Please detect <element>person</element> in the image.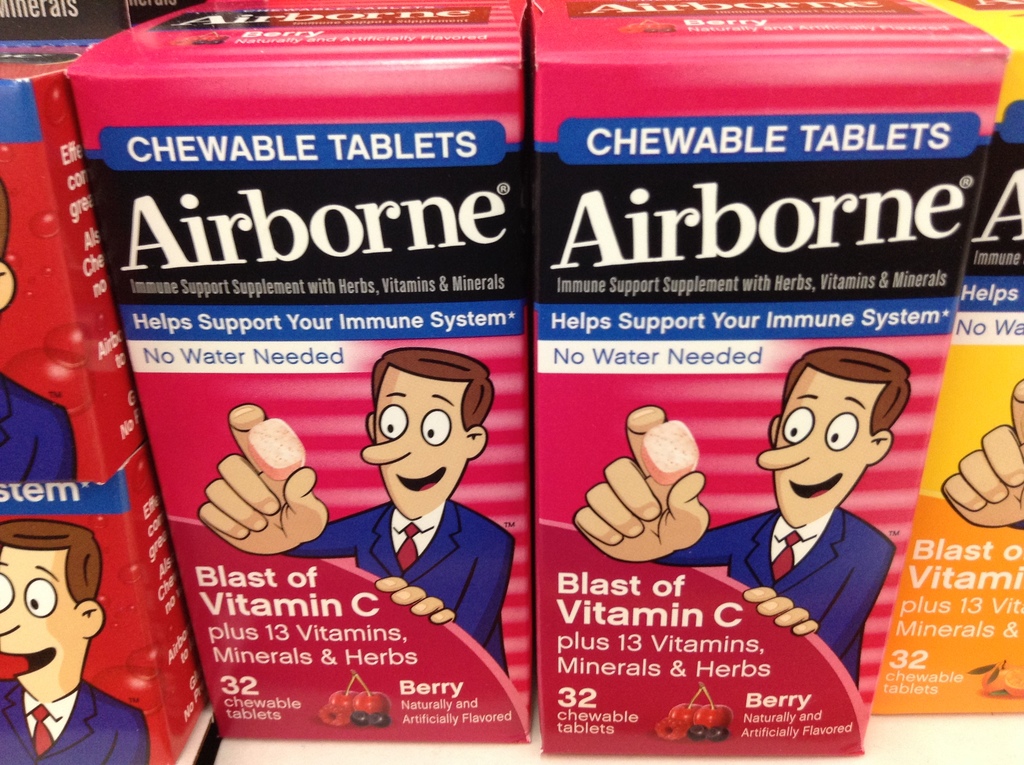
region(572, 347, 915, 688).
